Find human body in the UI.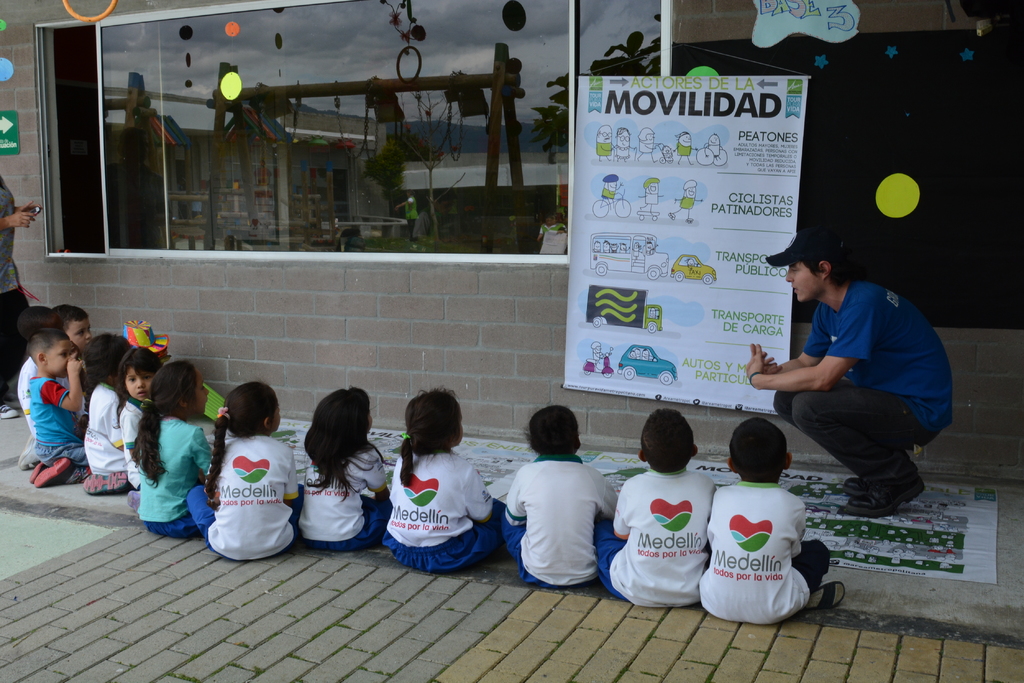
UI element at 698:417:848:627.
